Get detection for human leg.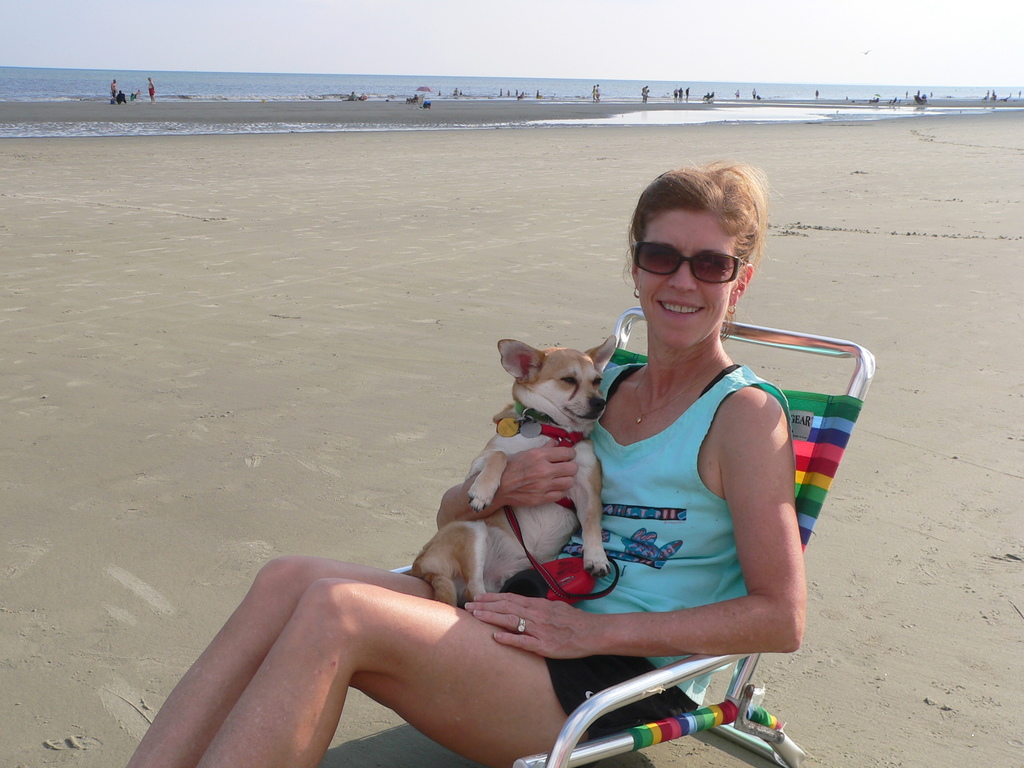
Detection: bbox=(129, 549, 432, 767).
